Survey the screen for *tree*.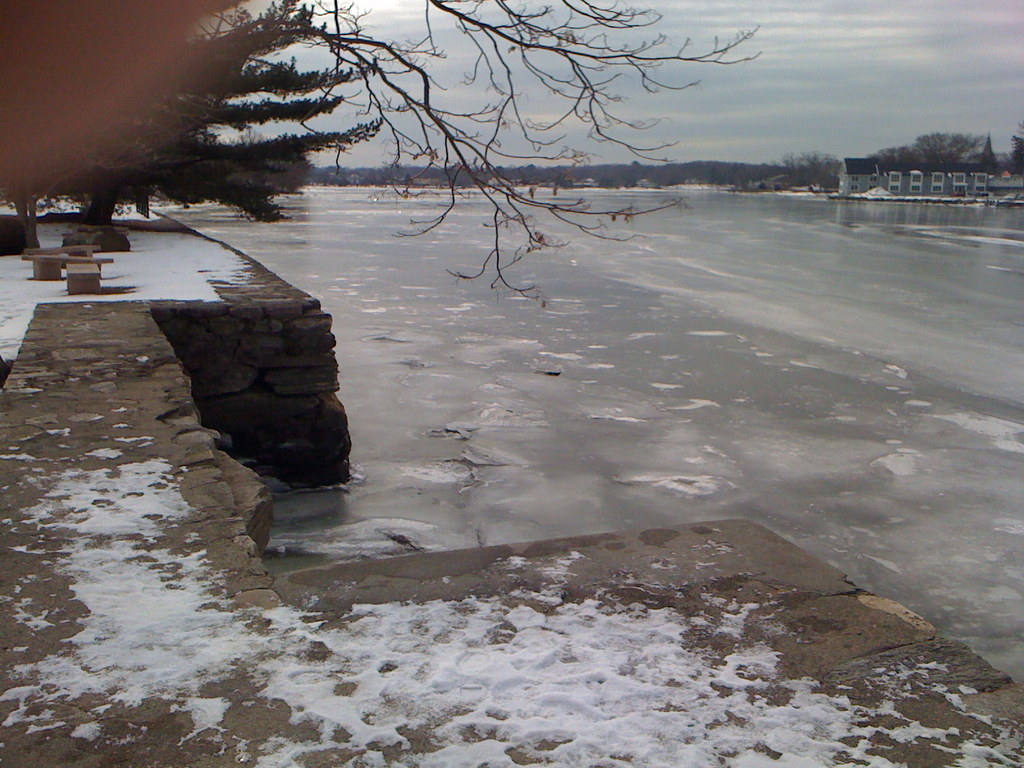
Survey found: 905:127:976:177.
